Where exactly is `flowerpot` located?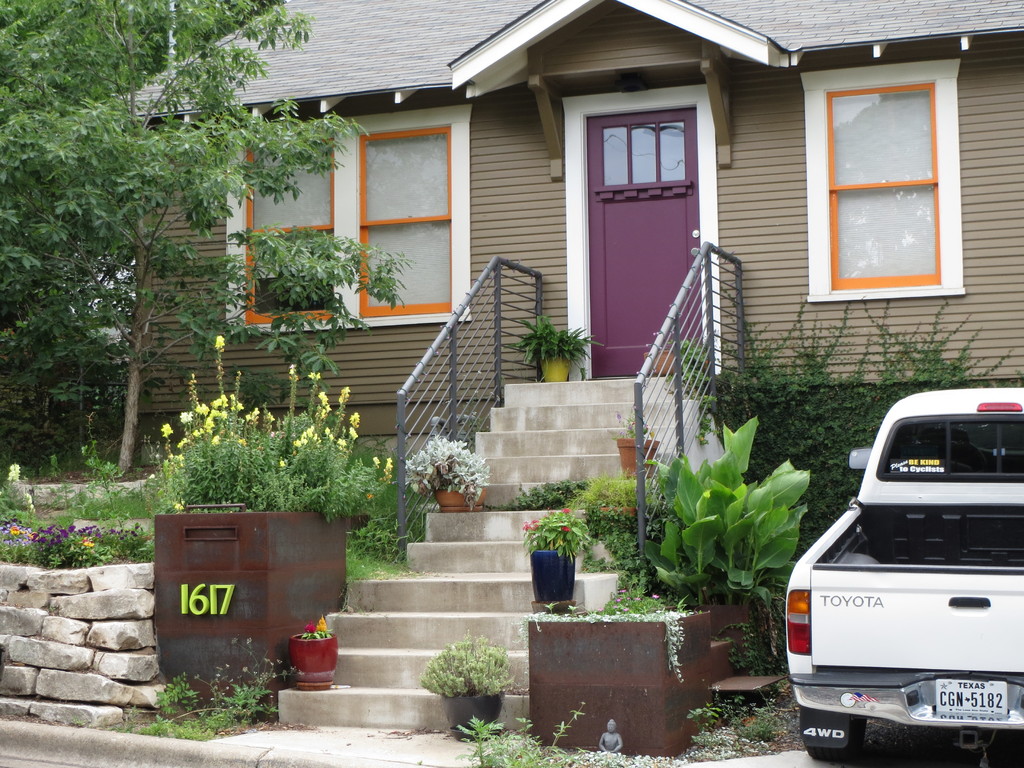
Its bounding box is locate(617, 438, 661, 478).
